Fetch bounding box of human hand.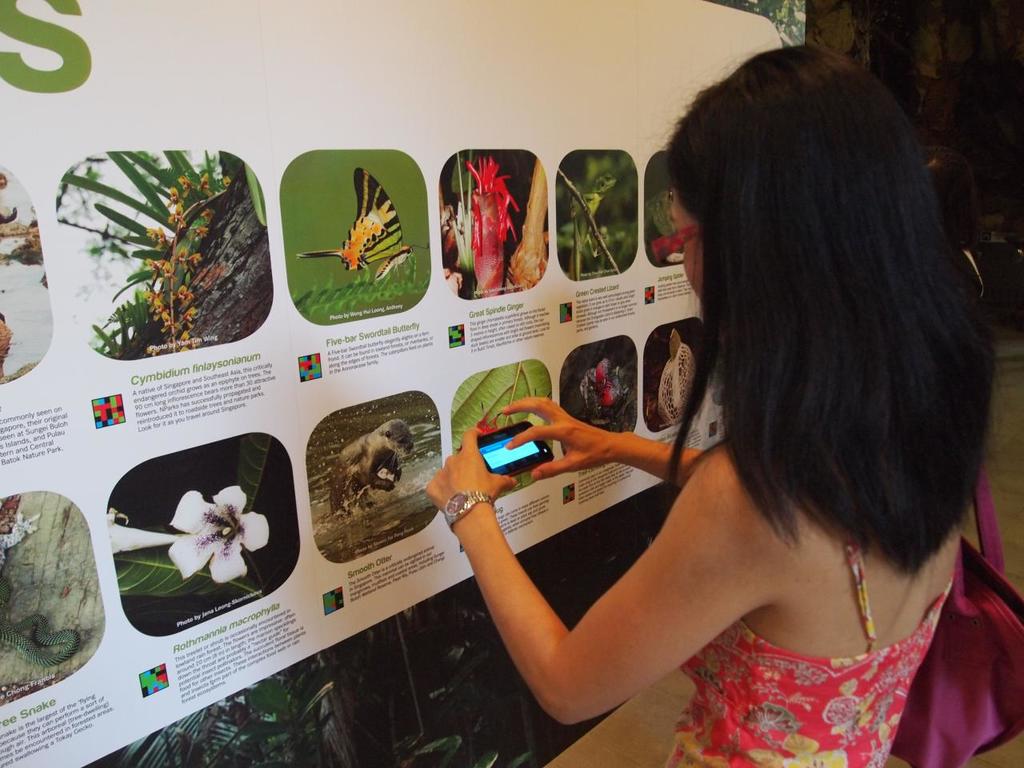
Bbox: left=501, top=398, right=589, bottom=498.
